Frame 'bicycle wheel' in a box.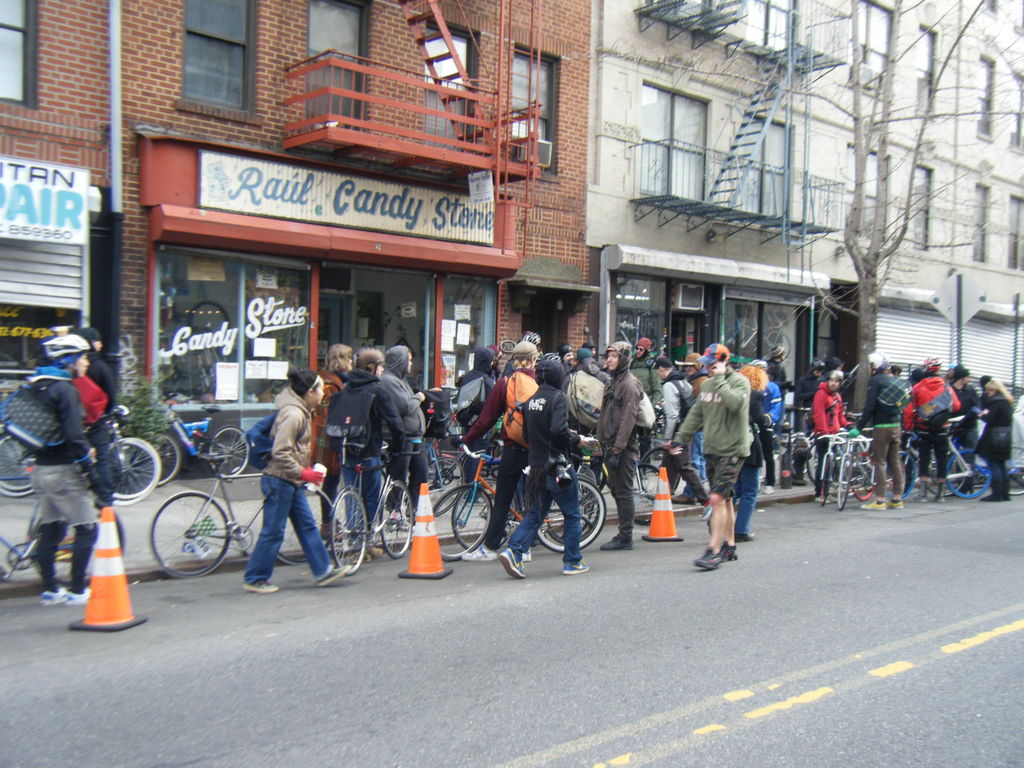
bbox=[116, 438, 157, 500].
